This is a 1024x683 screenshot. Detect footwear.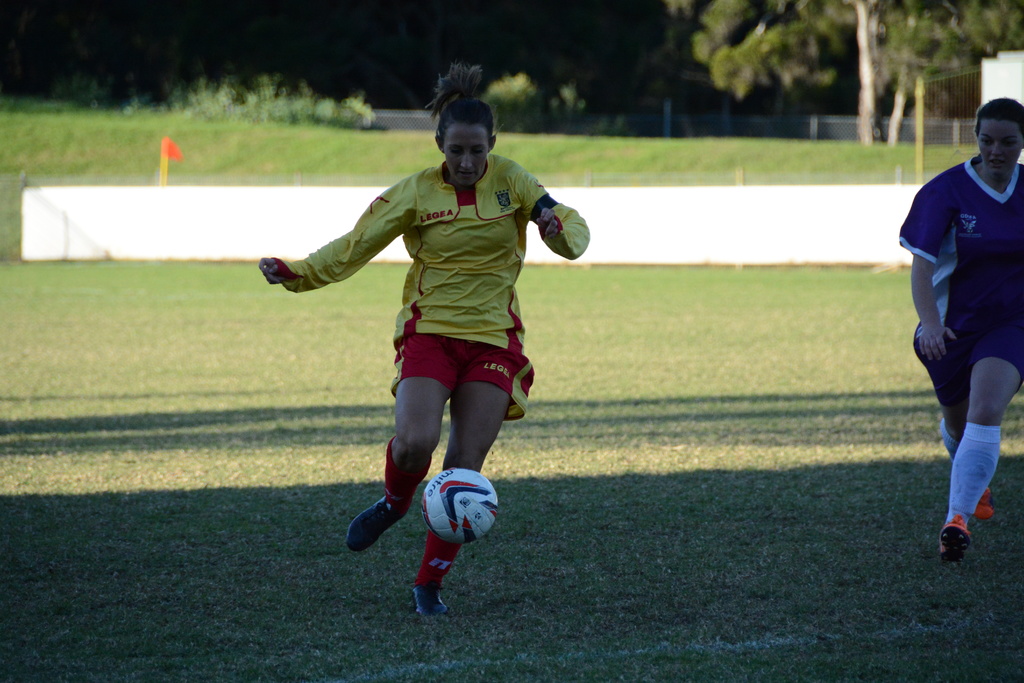
[left=346, top=493, right=404, bottom=551].
